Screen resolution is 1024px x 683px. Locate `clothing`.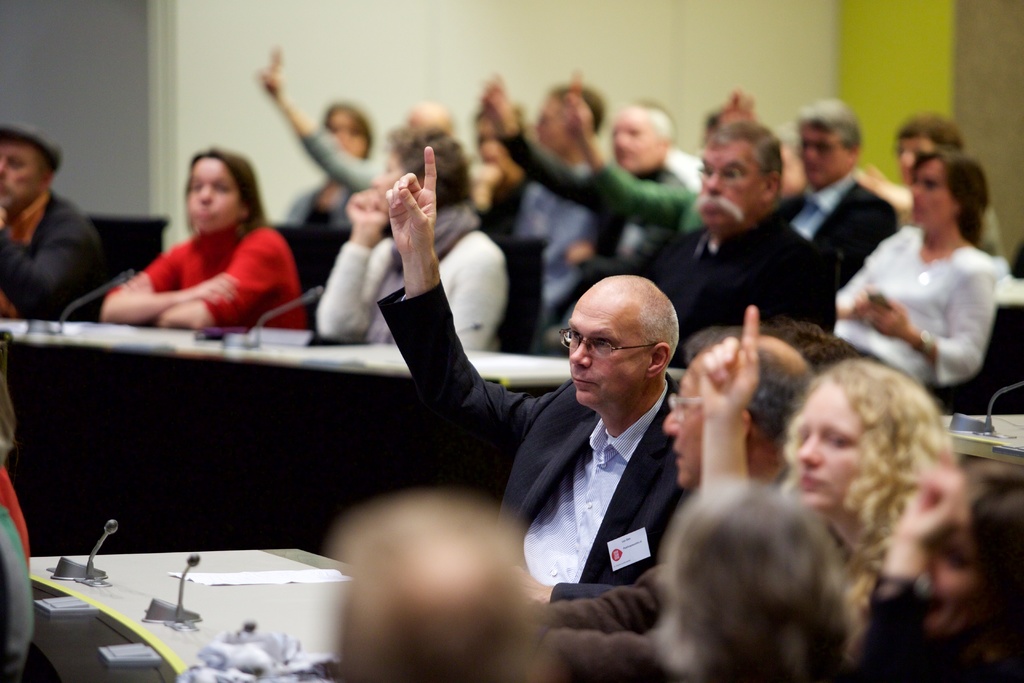
(789, 158, 886, 289).
